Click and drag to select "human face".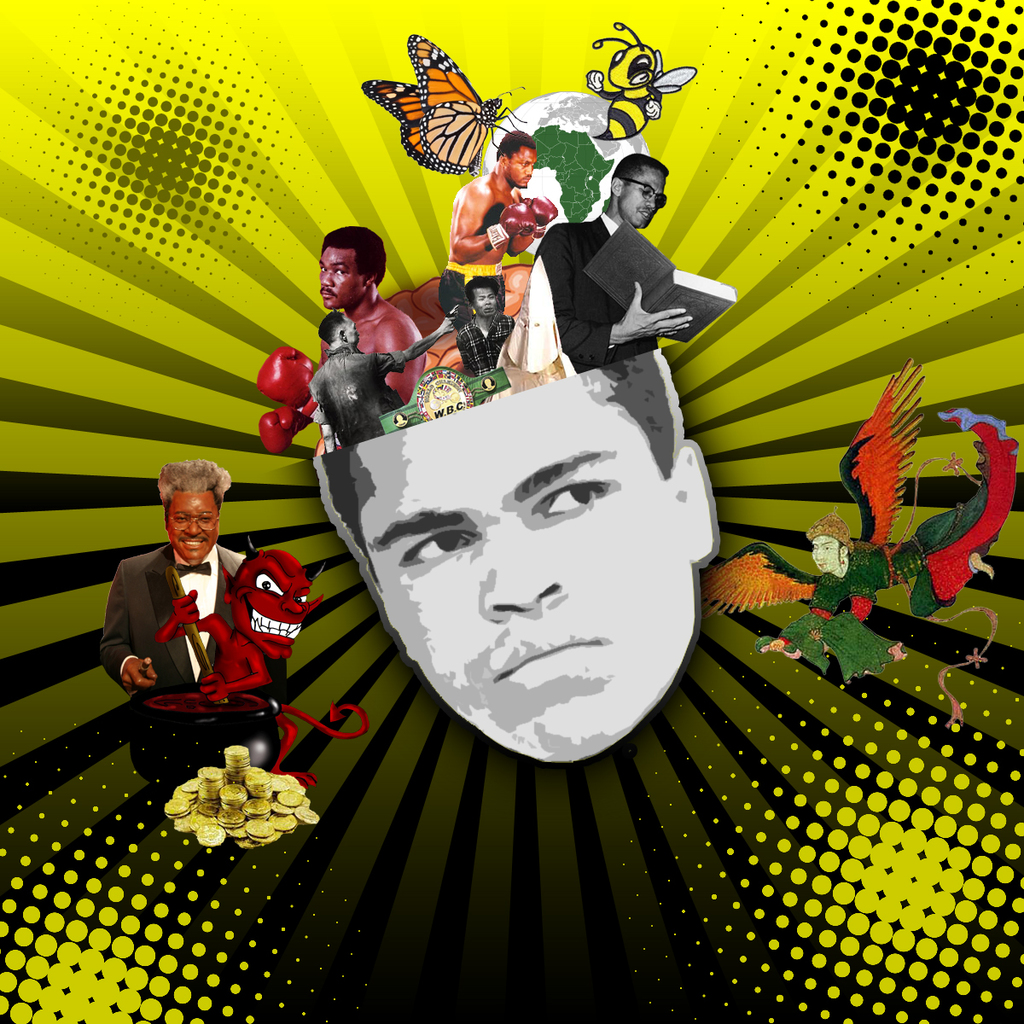
Selection: bbox=[813, 532, 838, 571].
